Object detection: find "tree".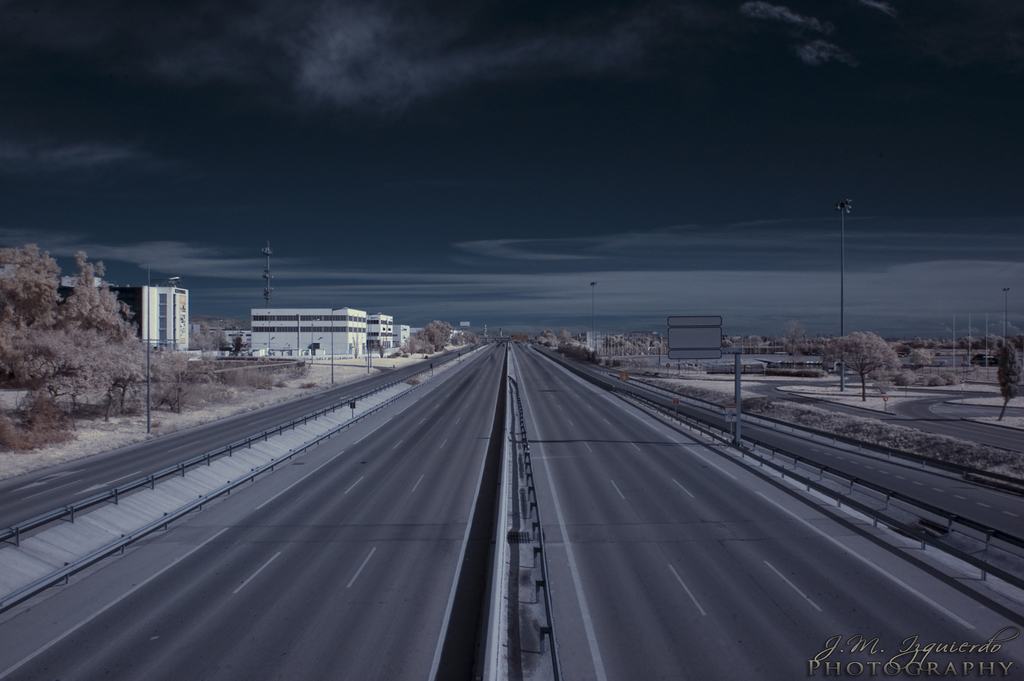
rect(840, 324, 927, 402).
